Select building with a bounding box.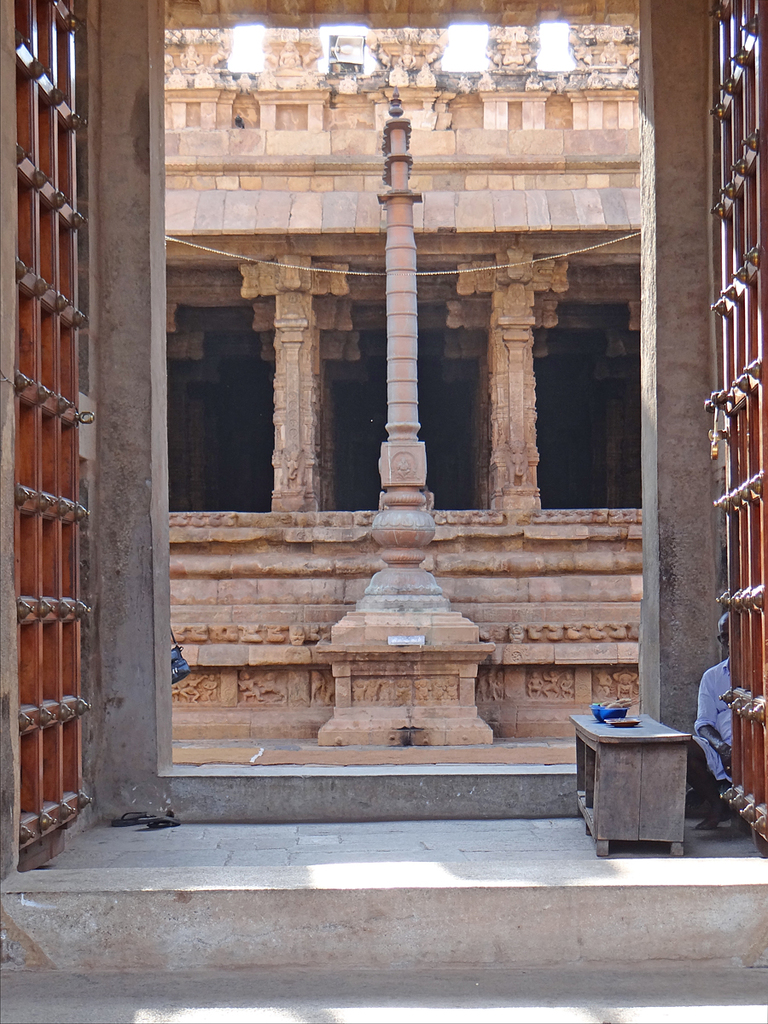
x1=0 y1=0 x2=767 y2=1023.
